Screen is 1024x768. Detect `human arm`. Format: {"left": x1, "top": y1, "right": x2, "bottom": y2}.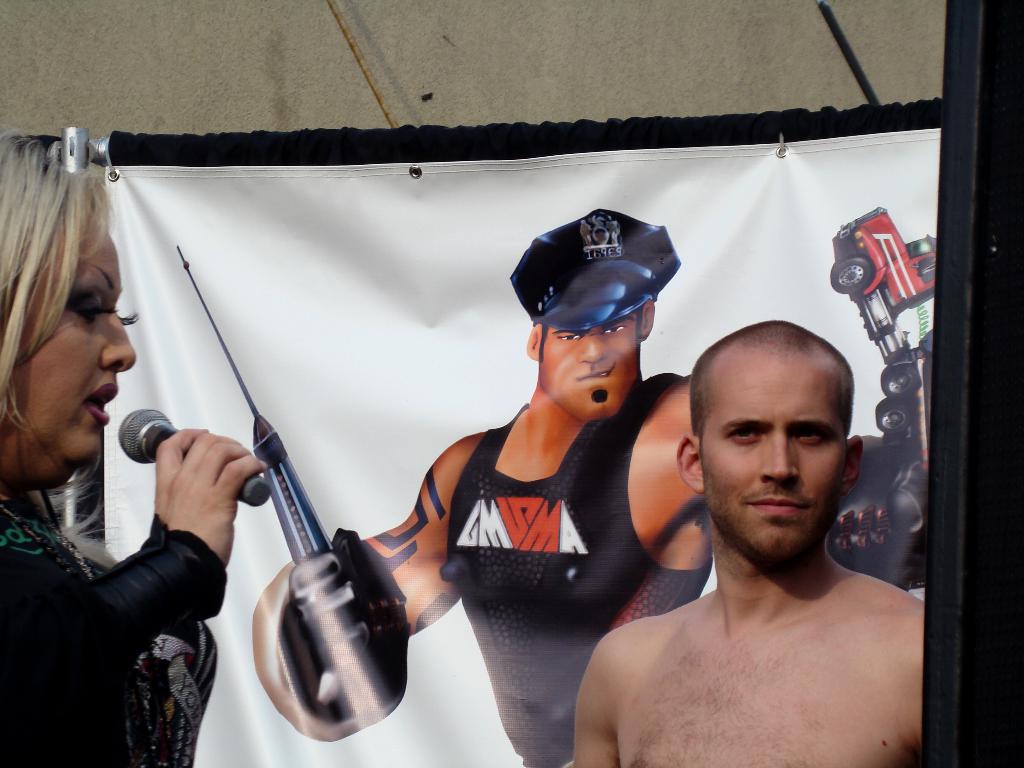
{"left": 253, "top": 440, "right": 460, "bottom": 738}.
